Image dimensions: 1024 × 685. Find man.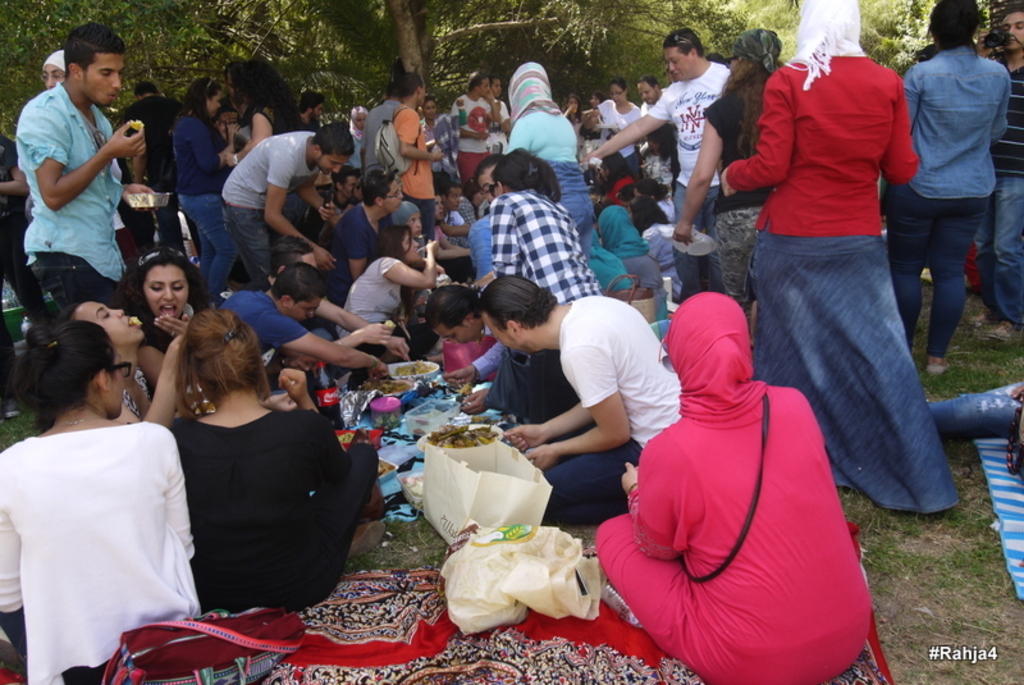
[499, 278, 682, 529].
